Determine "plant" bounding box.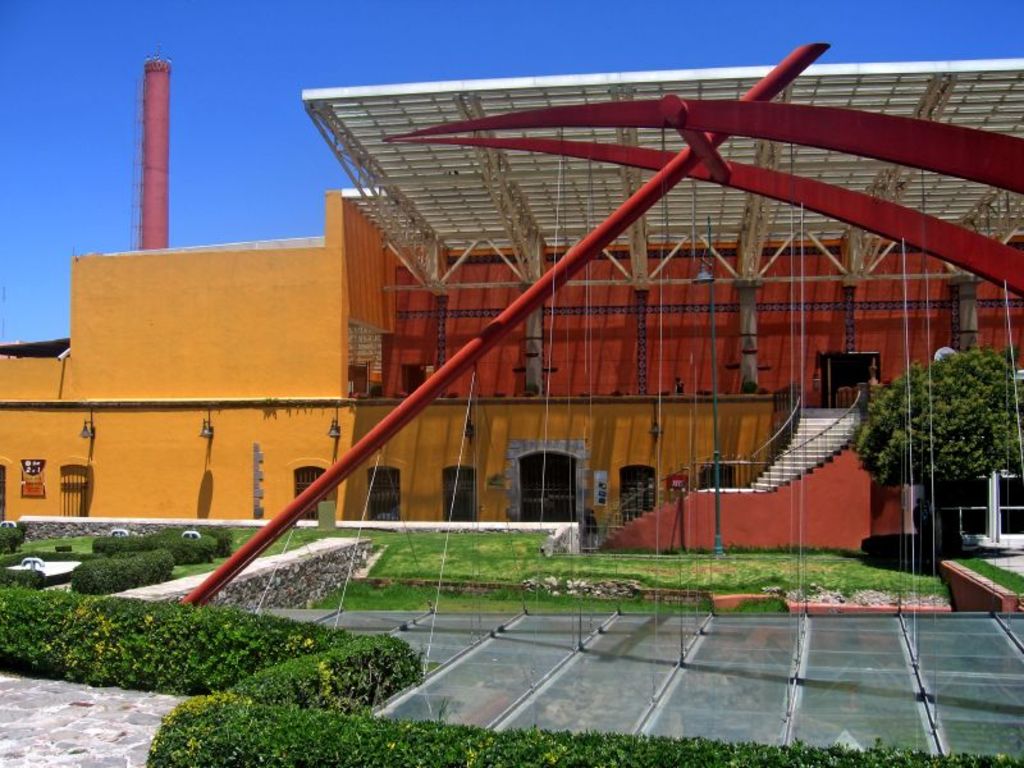
Determined: (0, 520, 26, 548).
